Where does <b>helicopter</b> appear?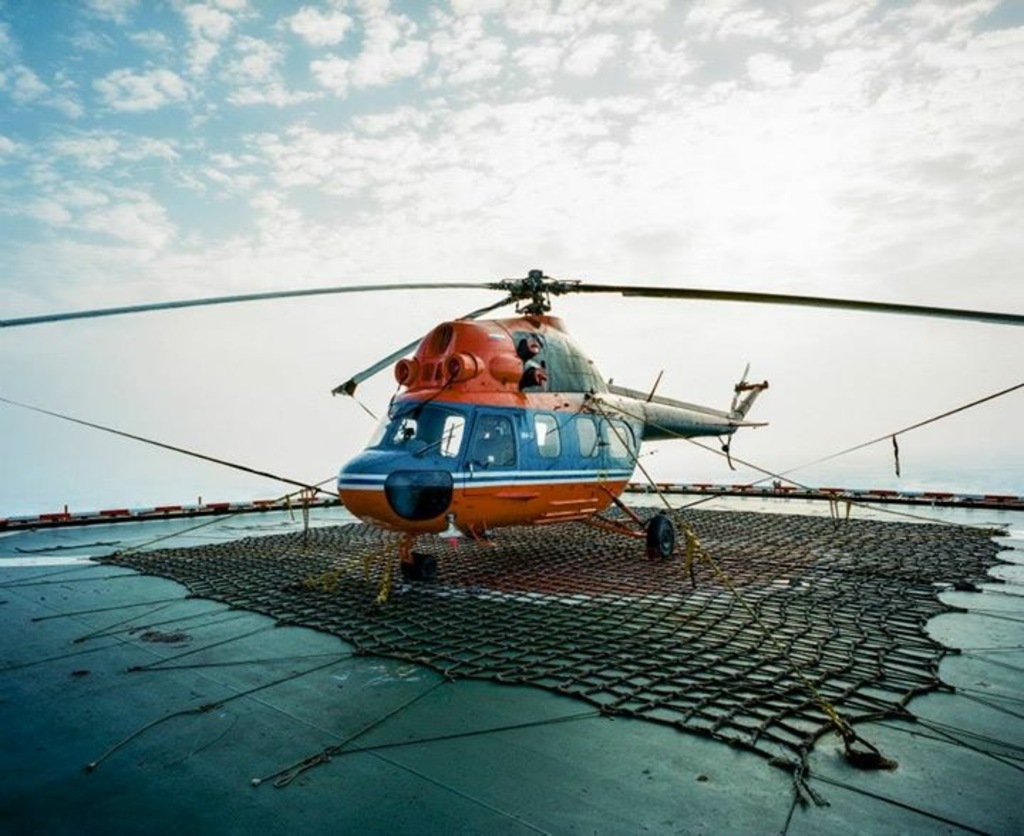
Appears at {"x1": 0, "y1": 272, "x2": 1023, "y2": 586}.
